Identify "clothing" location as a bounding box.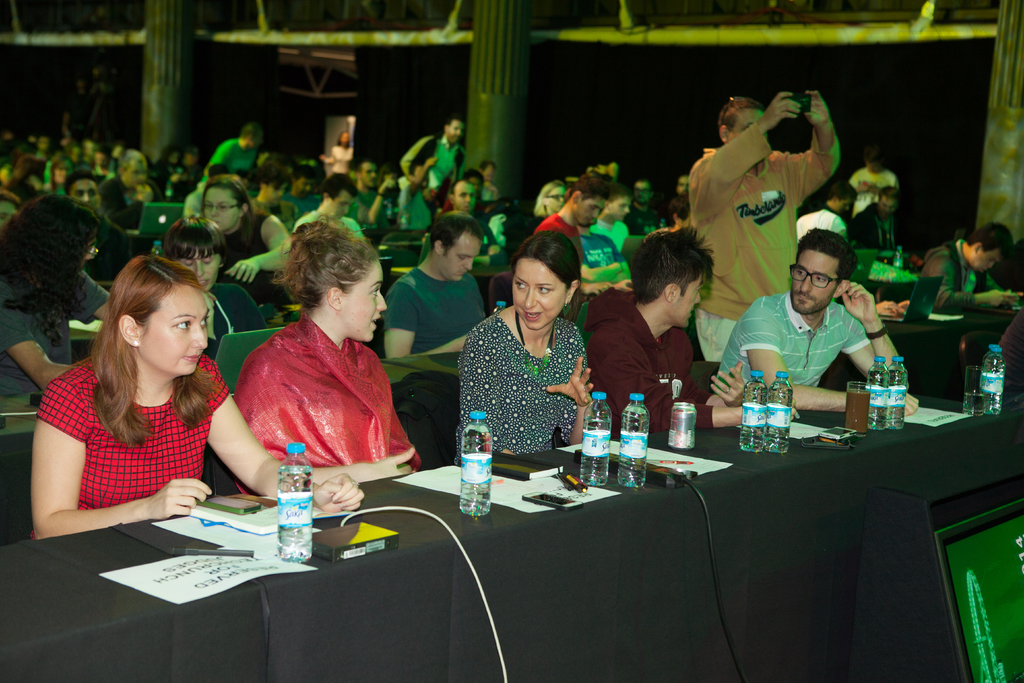
{"left": 379, "top": 259, "right": 490, "bottom": 354}.
